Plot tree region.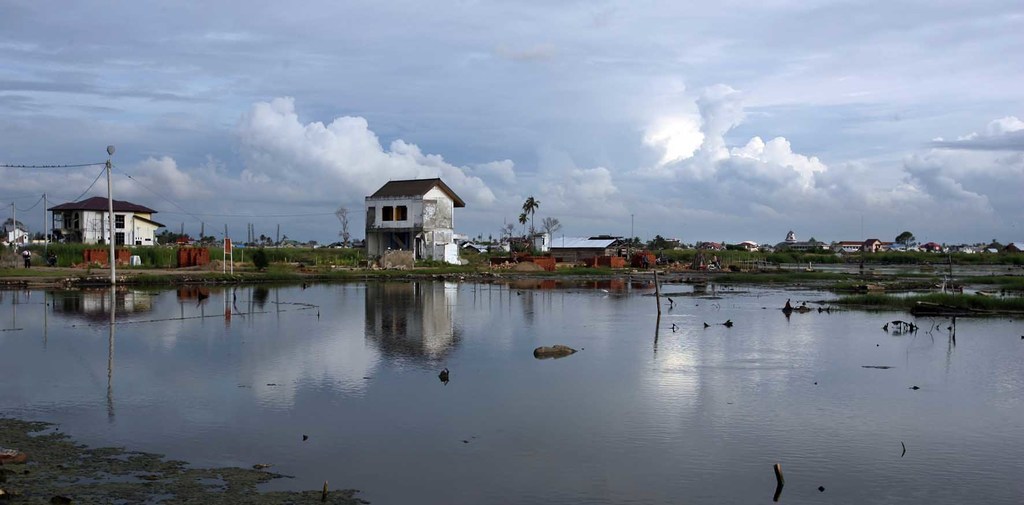
Plotted at (x1=1, y1=217, x2=25, y2=232).
